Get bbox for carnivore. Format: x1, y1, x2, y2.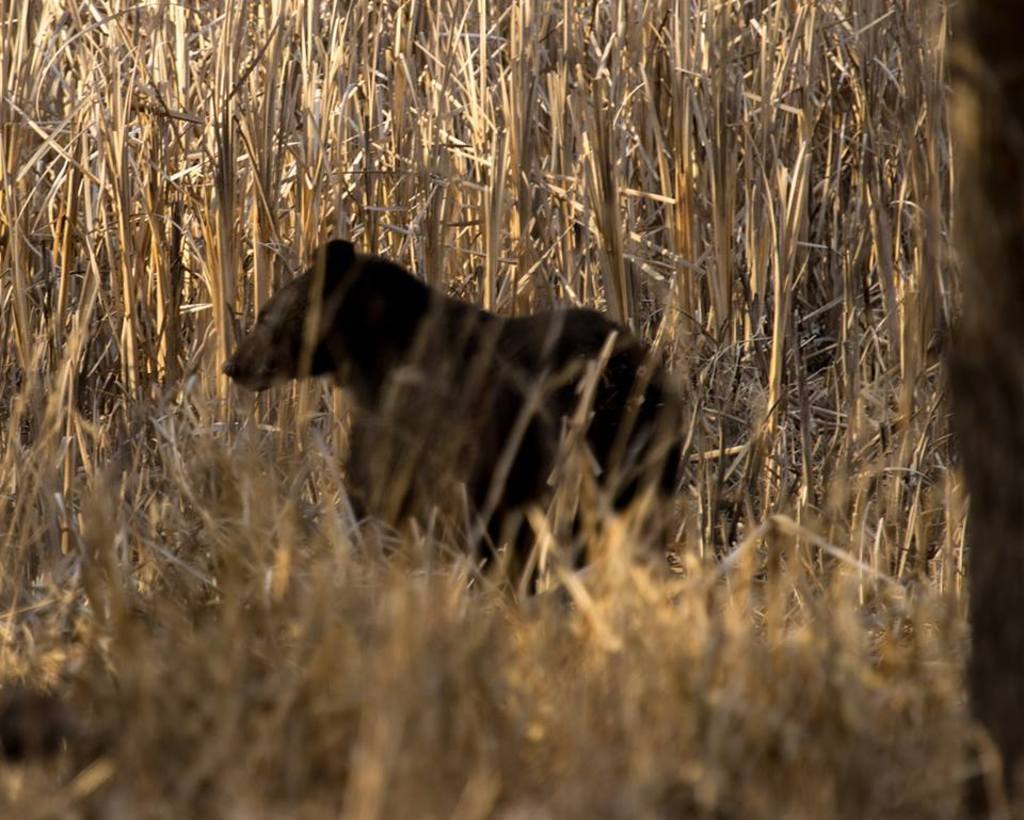
212, 225, 683, 613.
